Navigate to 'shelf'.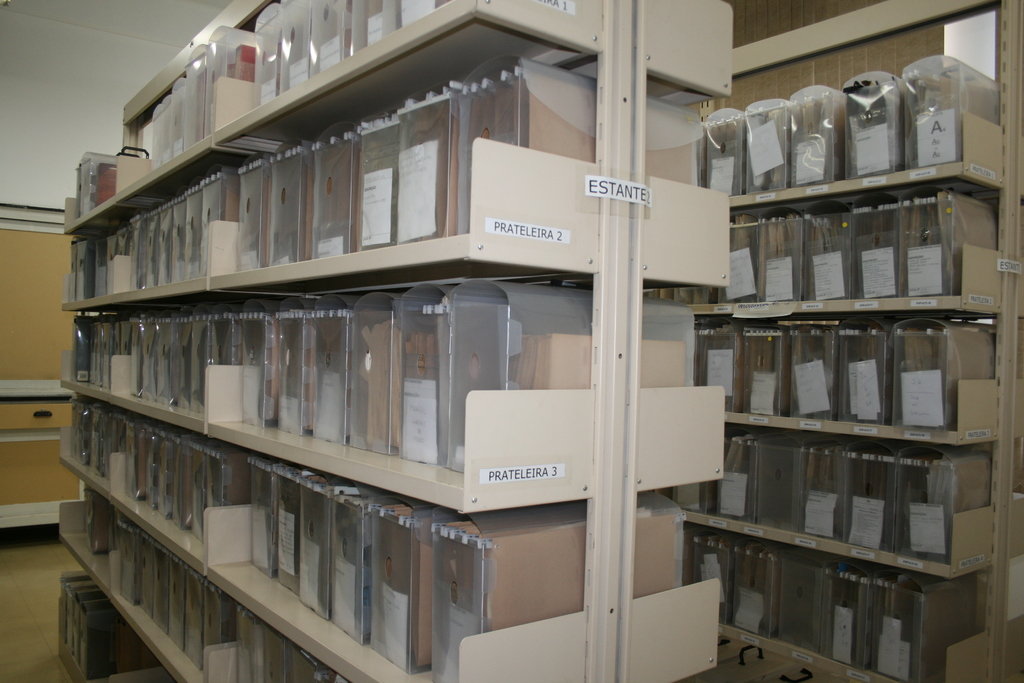
Navigation target: [x1=47, y1=465, x2=588, y2=679].
